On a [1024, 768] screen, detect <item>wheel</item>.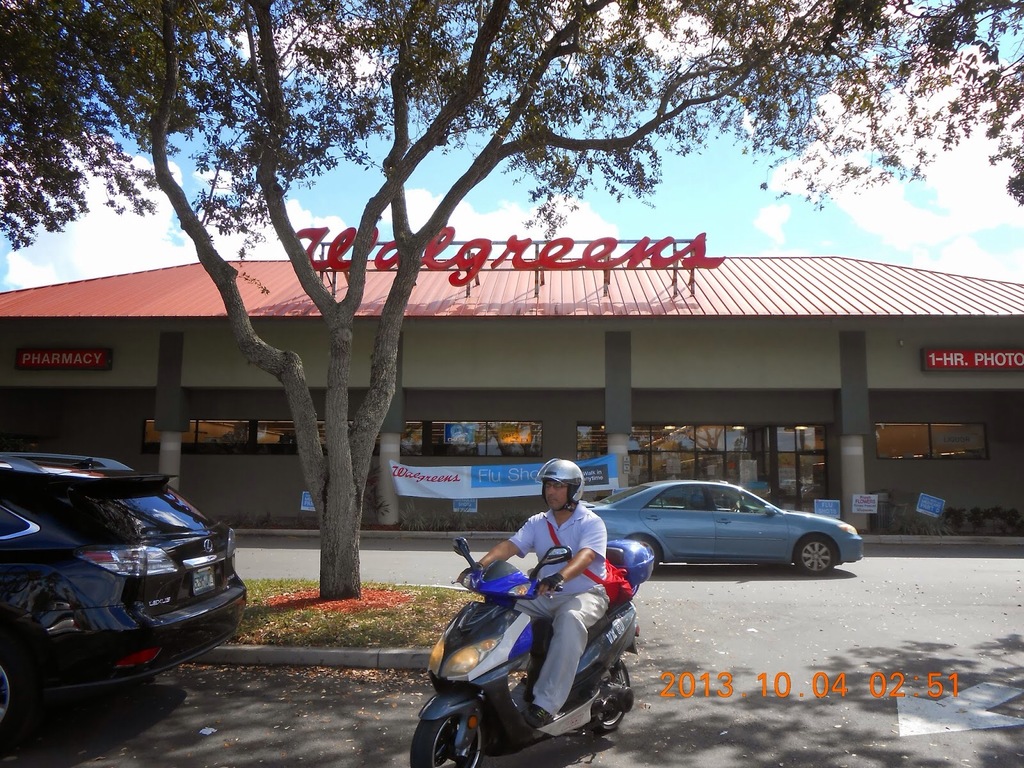
left=632, top=536, right=657, bottom=572.
